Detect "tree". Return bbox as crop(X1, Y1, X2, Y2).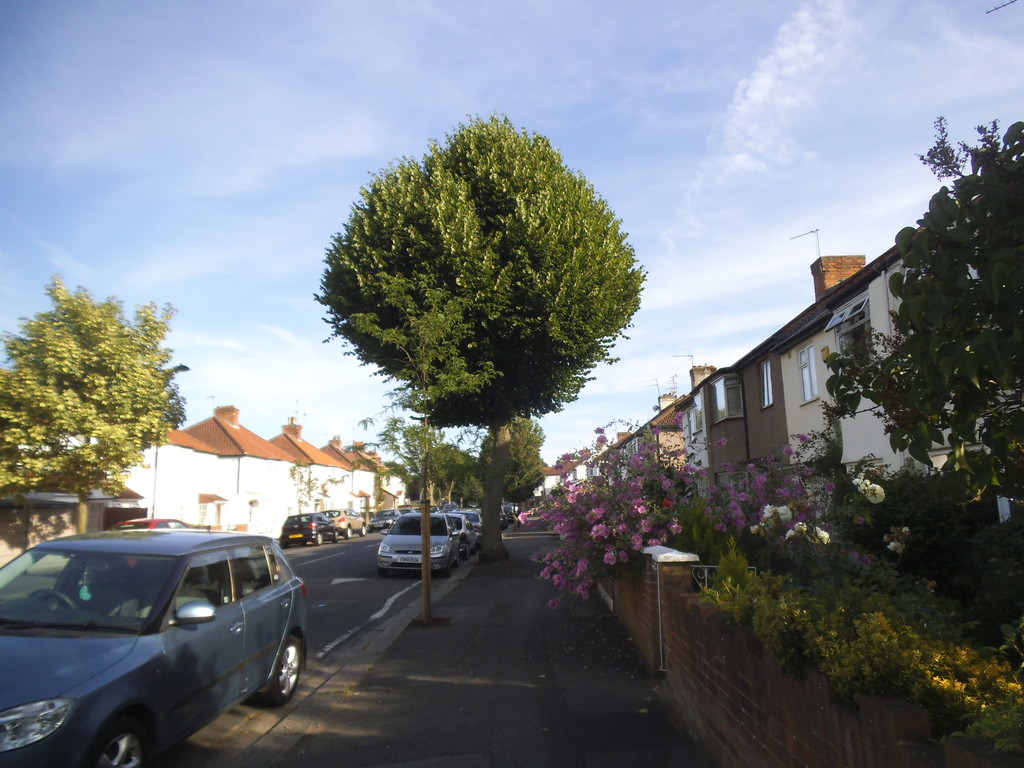
crop(819, 109, 1023, 625).
